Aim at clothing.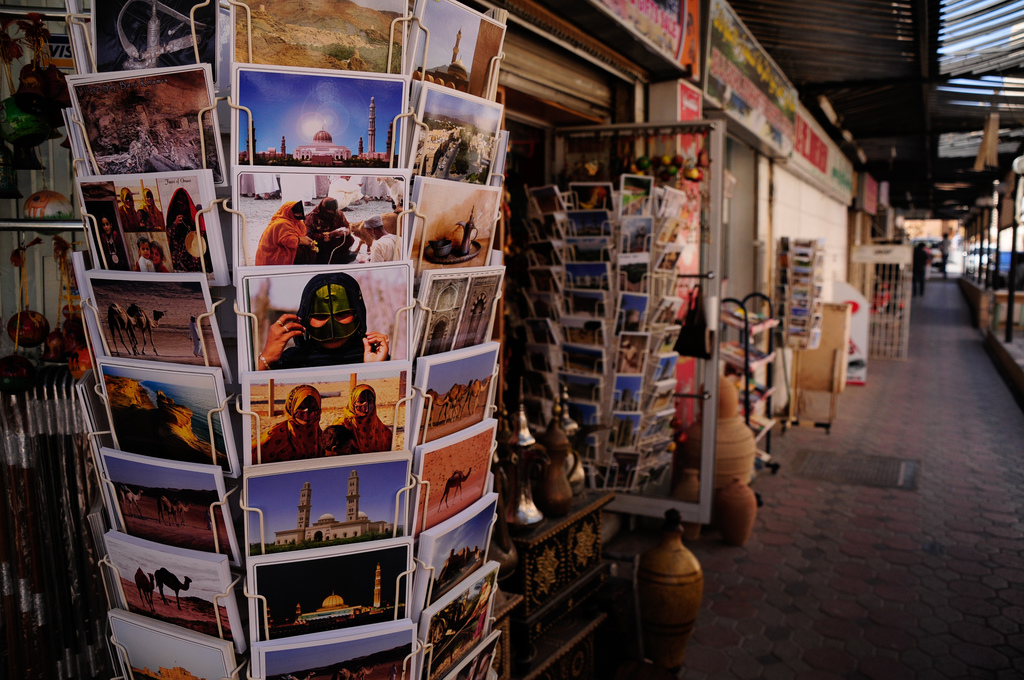
Aimed at x1=97, y1=226, x2=132, y2=273.
